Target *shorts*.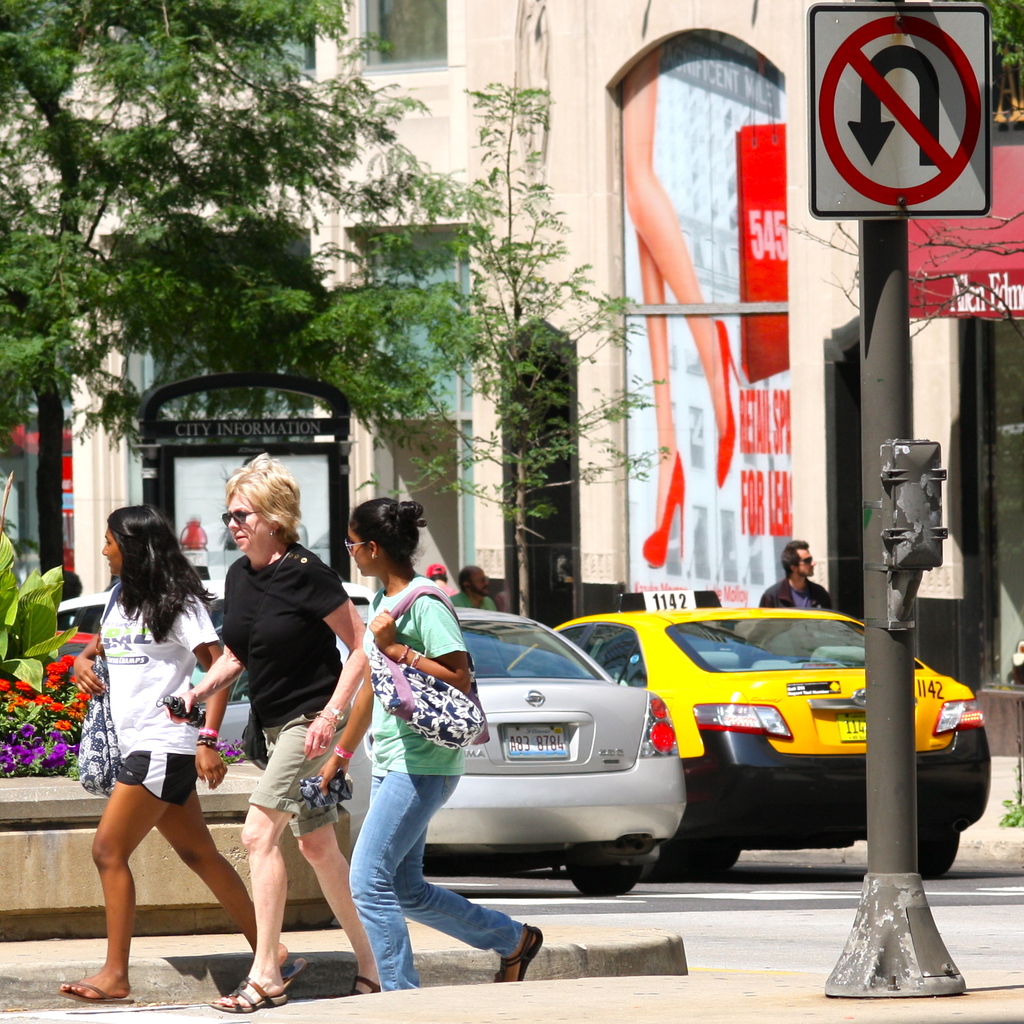
Target region: [113, 751, 196, 810].
